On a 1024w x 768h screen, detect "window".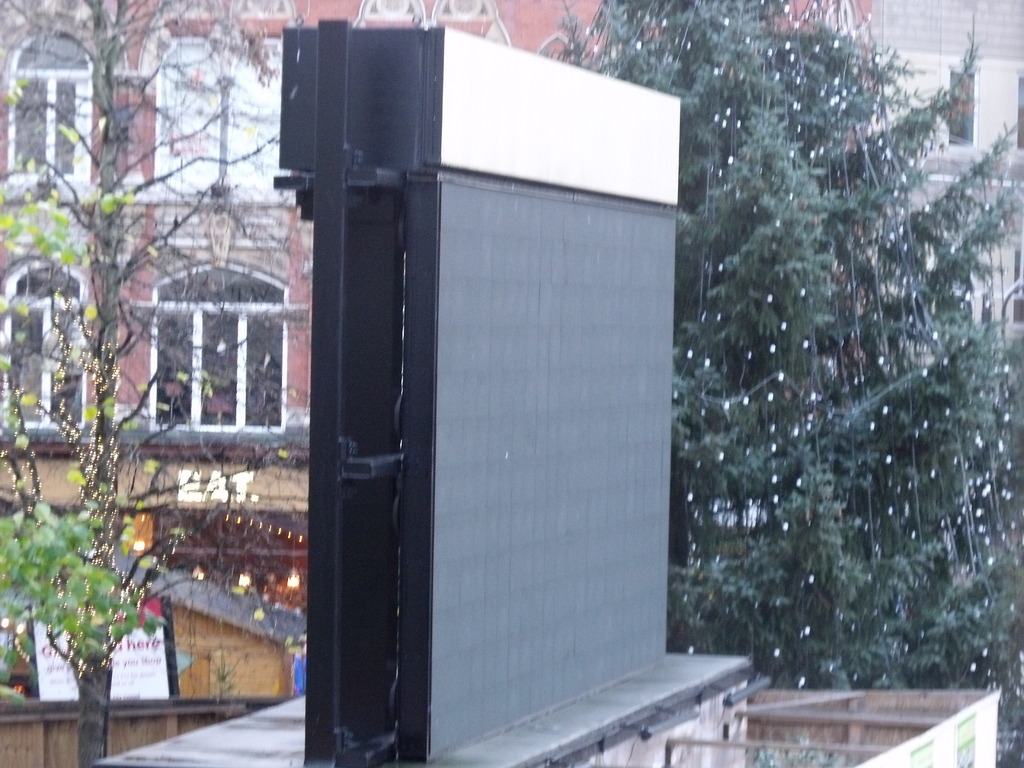
149, 257, 285, 427.
